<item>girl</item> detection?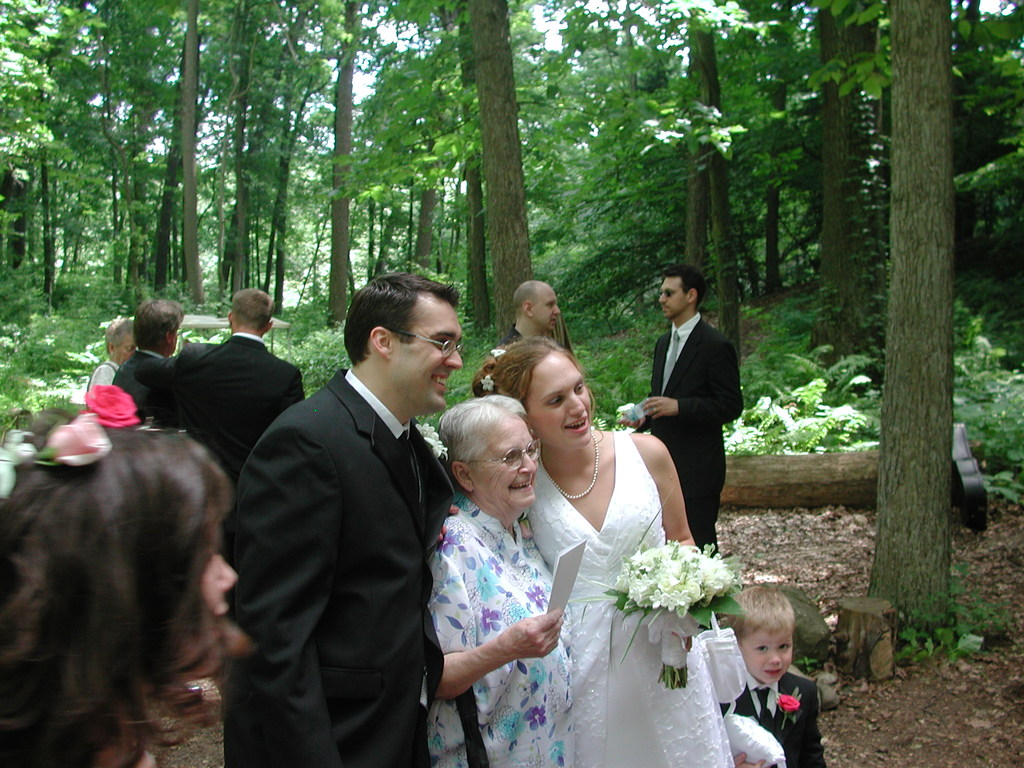
[463,329,737,767]
